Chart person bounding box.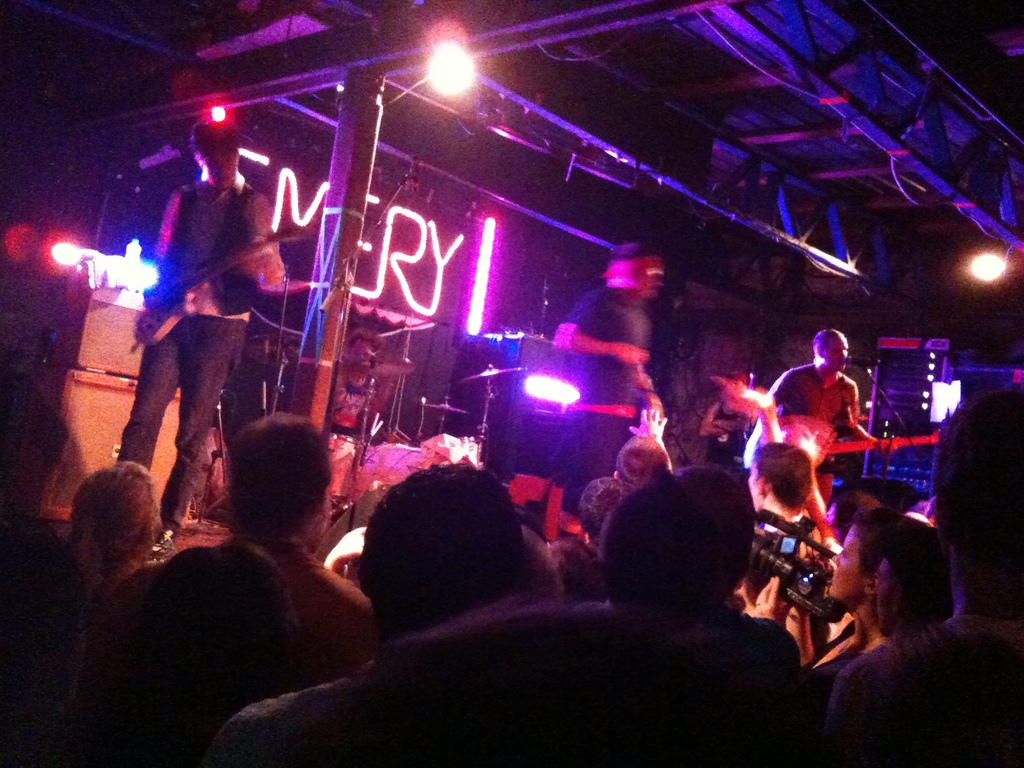
Charted: select_region(893, 381, 1023, 767).
